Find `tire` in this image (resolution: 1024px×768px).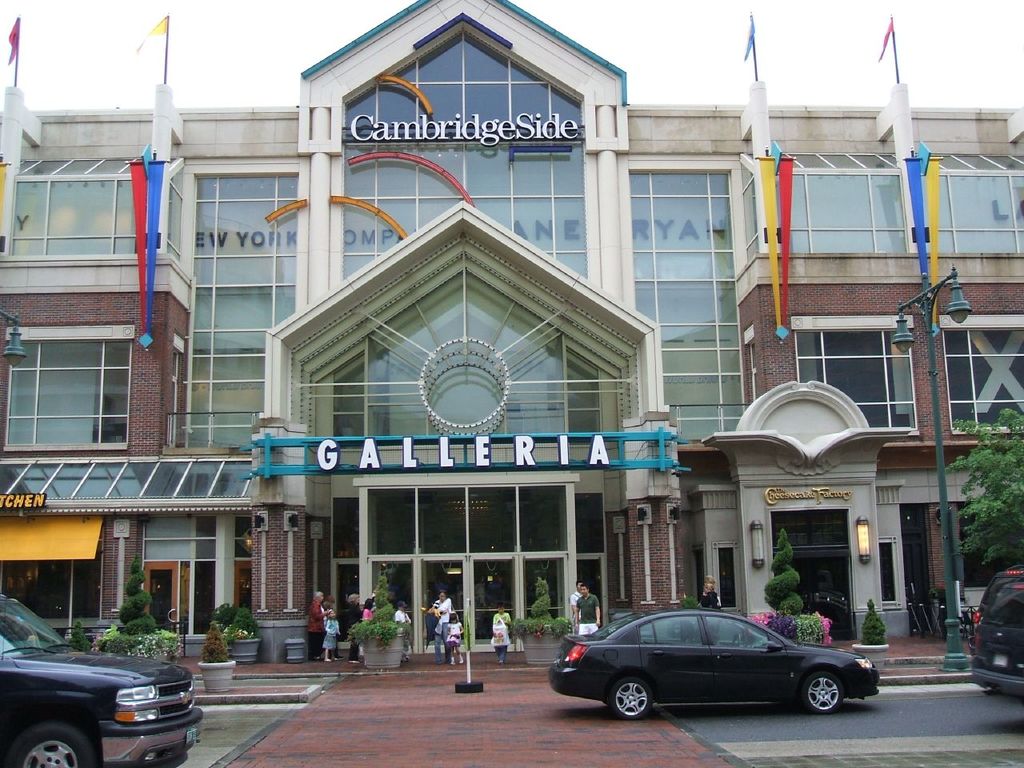
bbox=(5, 720, 98, 767).
